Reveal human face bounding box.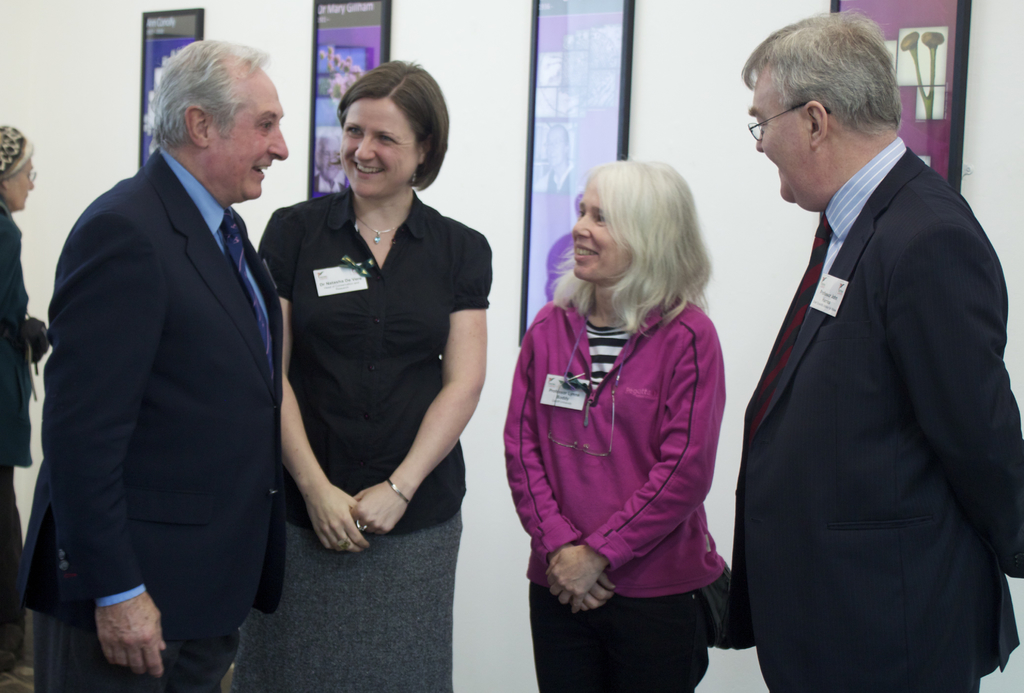
Revealed: left=339, top=93, right=419, bottom=198.
